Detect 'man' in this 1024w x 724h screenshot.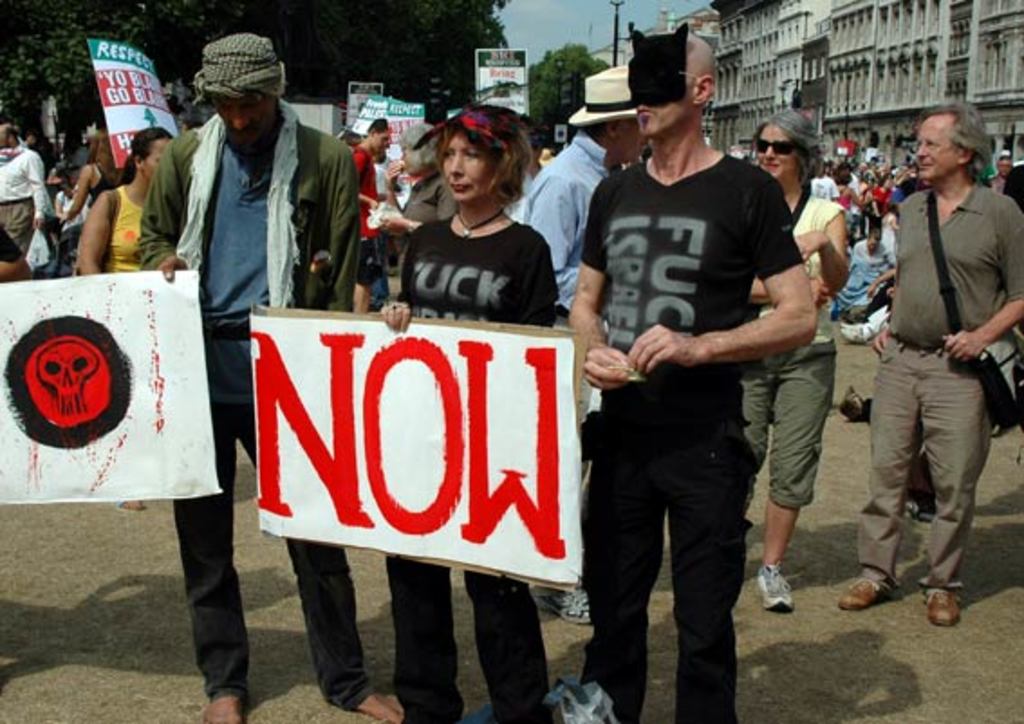
Detection: l=571, t=22, r=825, b=720.
